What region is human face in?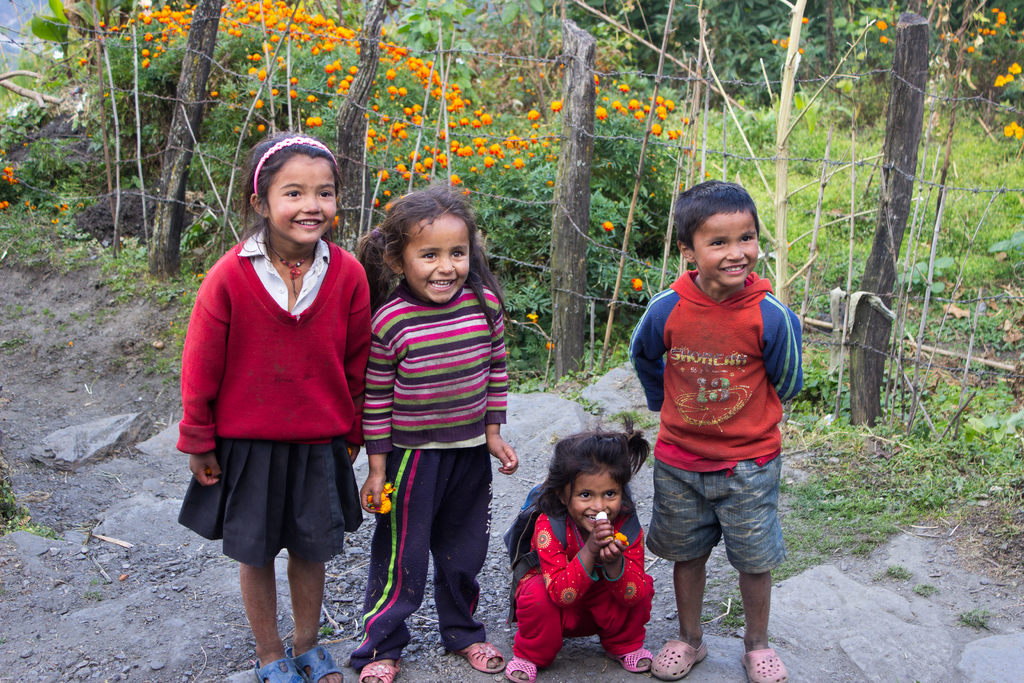
x1=694, y1=211, x2=756, y2=288.
